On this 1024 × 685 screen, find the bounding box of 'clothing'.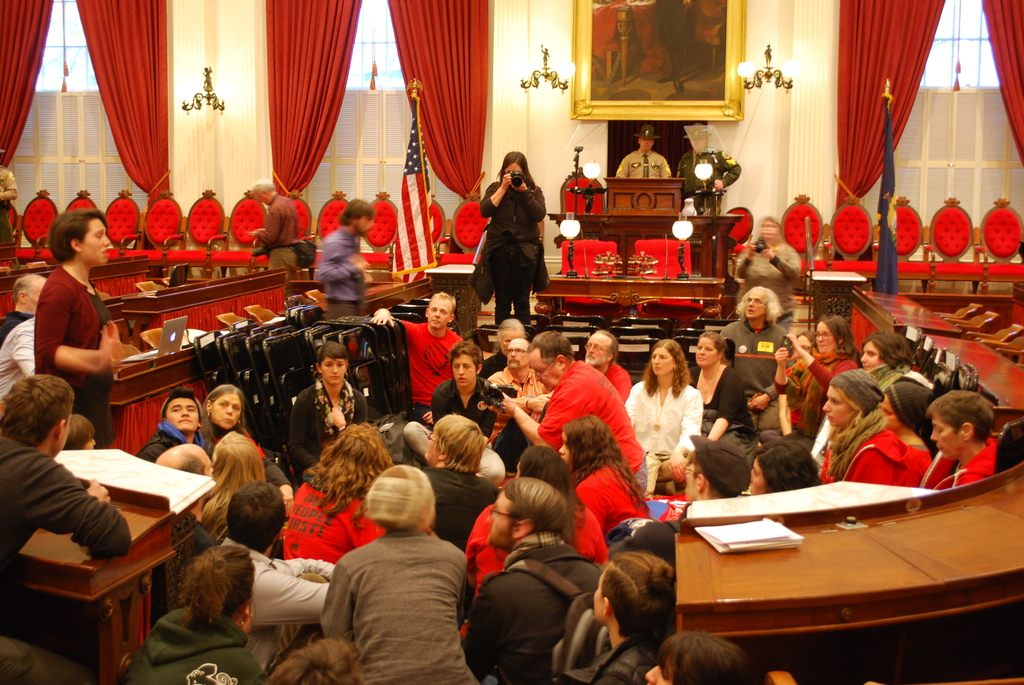
Bounding box: <box>303,501,470,681</box>.
